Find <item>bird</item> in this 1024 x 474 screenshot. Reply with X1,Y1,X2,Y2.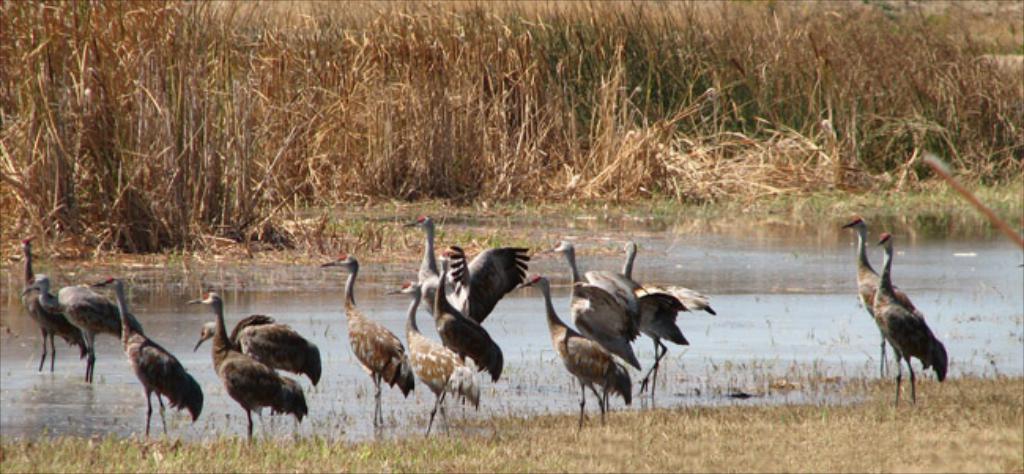
6,235,95,375.
